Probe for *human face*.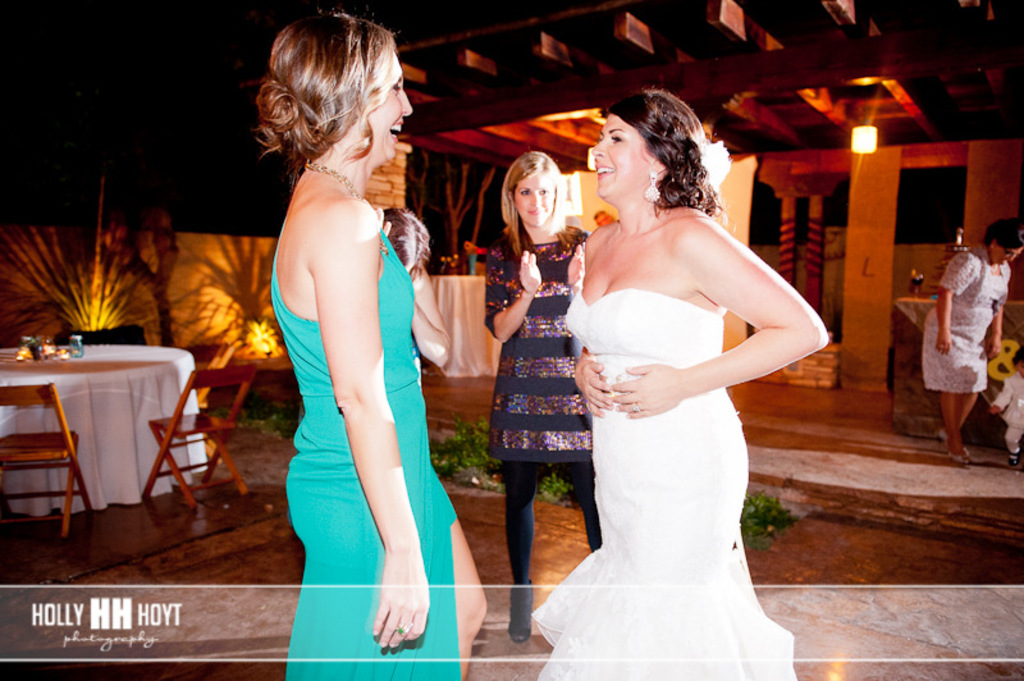
Probe result: region(372, 73, 411, 156).
